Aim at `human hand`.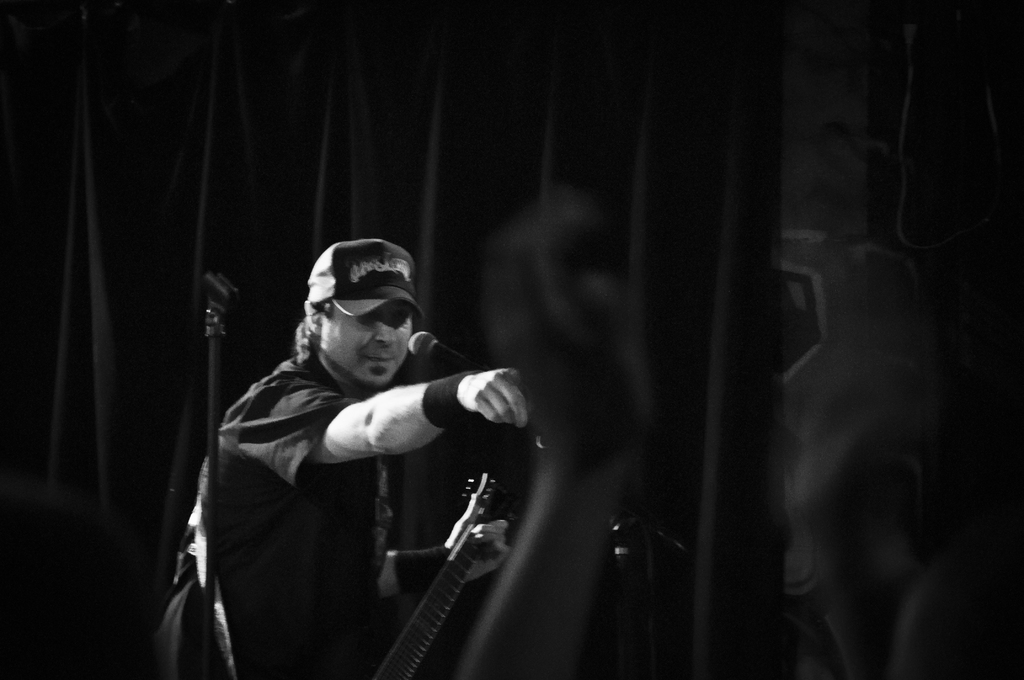
Aimed at BBox(442, 487, 515, 580).
